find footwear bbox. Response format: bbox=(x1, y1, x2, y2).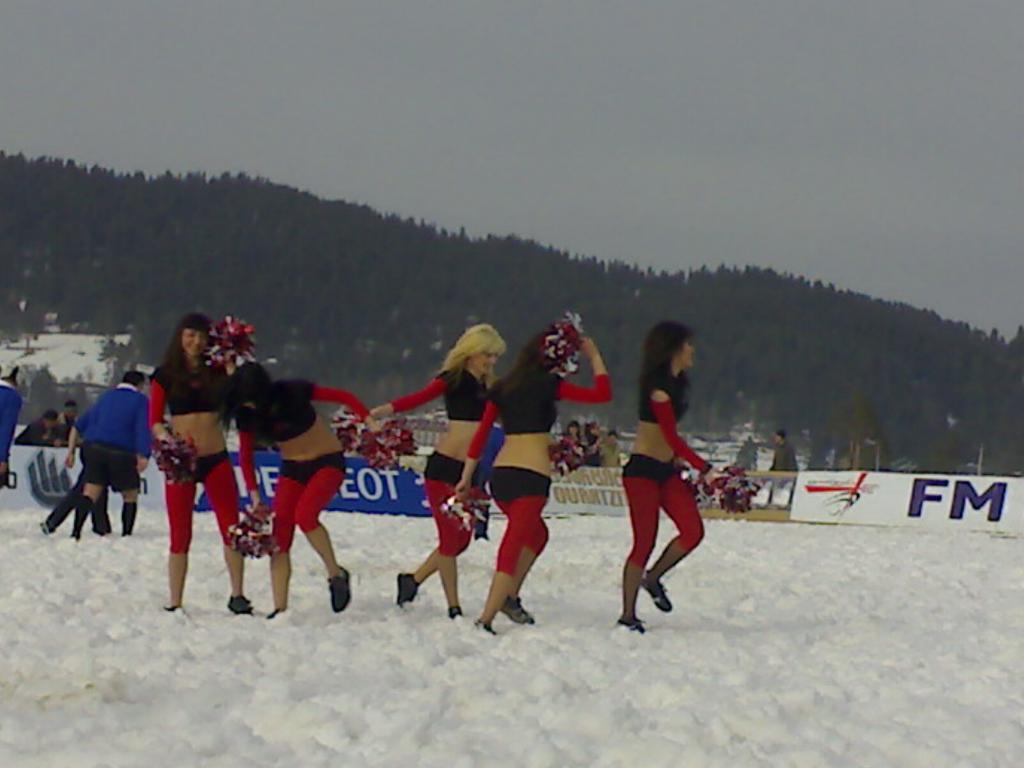
bbox=(328, 567, 350, 611).
